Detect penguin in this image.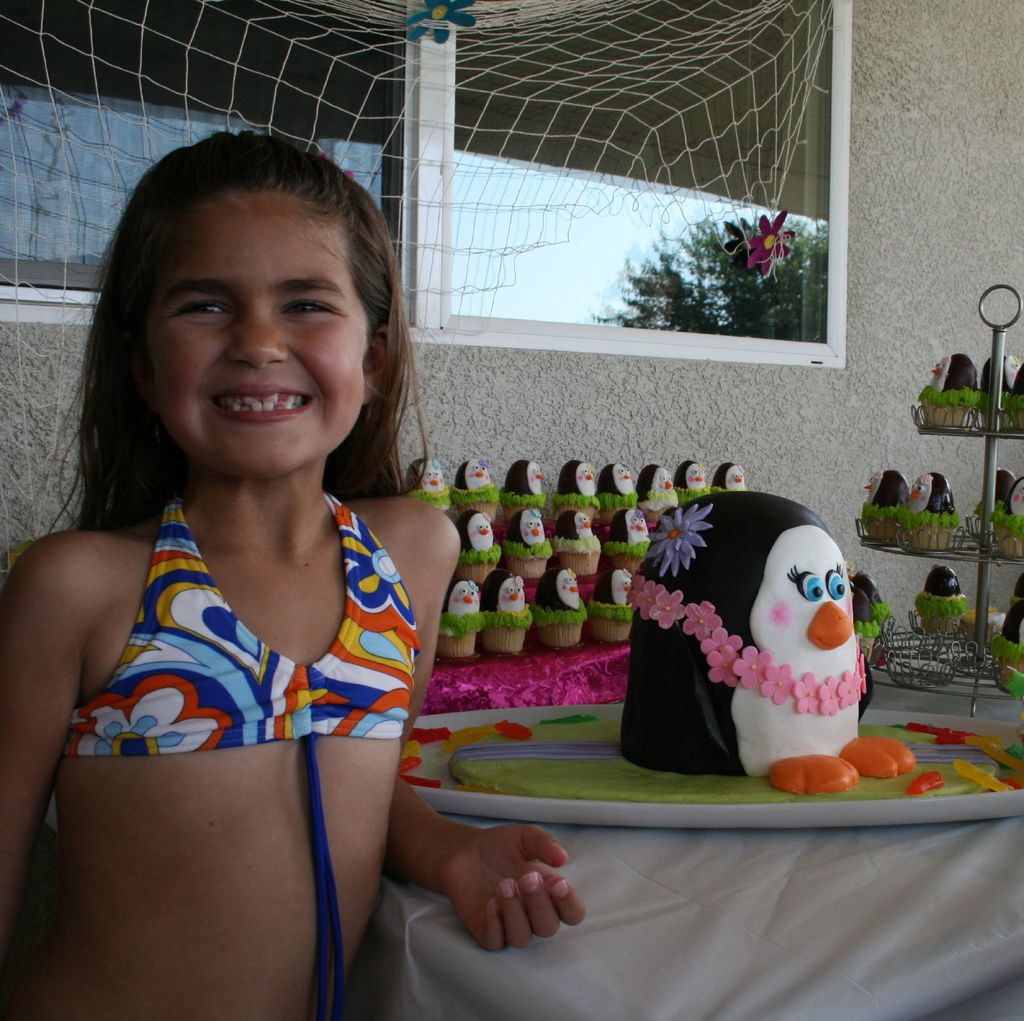
Detection: 445, 501, 500, 545.
